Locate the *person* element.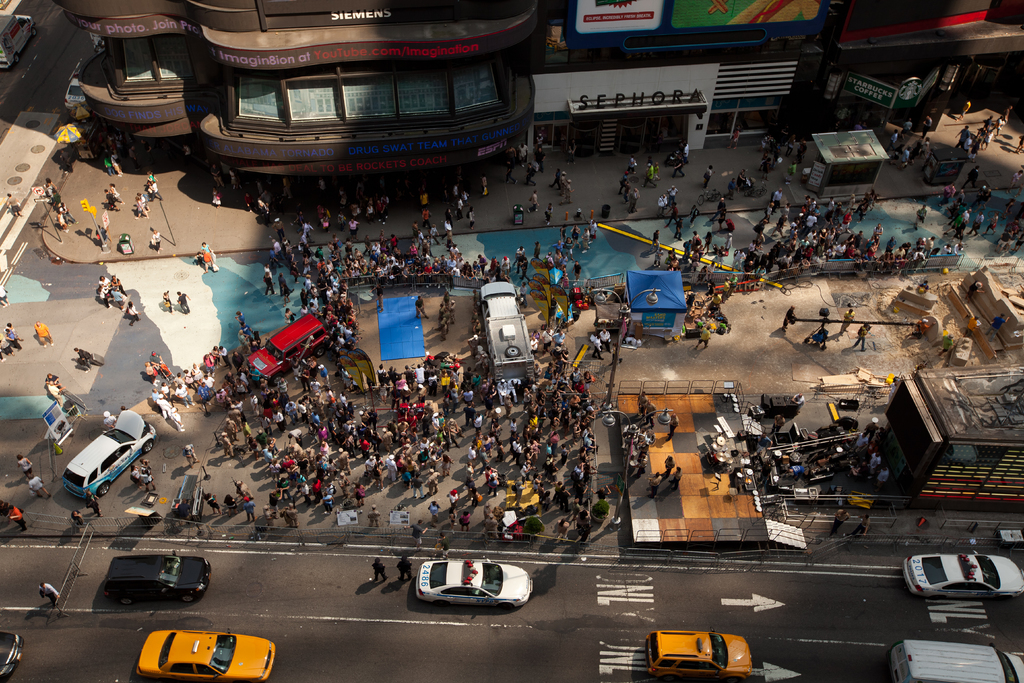
Element bbox: 27 475 53 504.
